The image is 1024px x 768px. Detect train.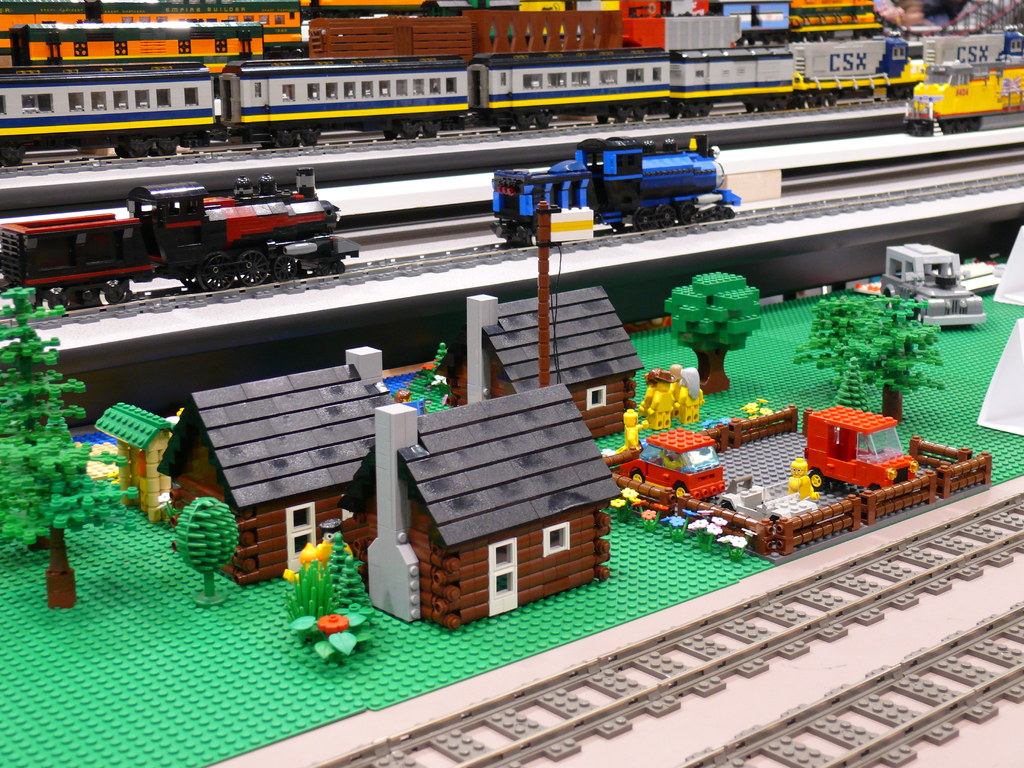
Detection: Rect(307, 11, 620, 65).
